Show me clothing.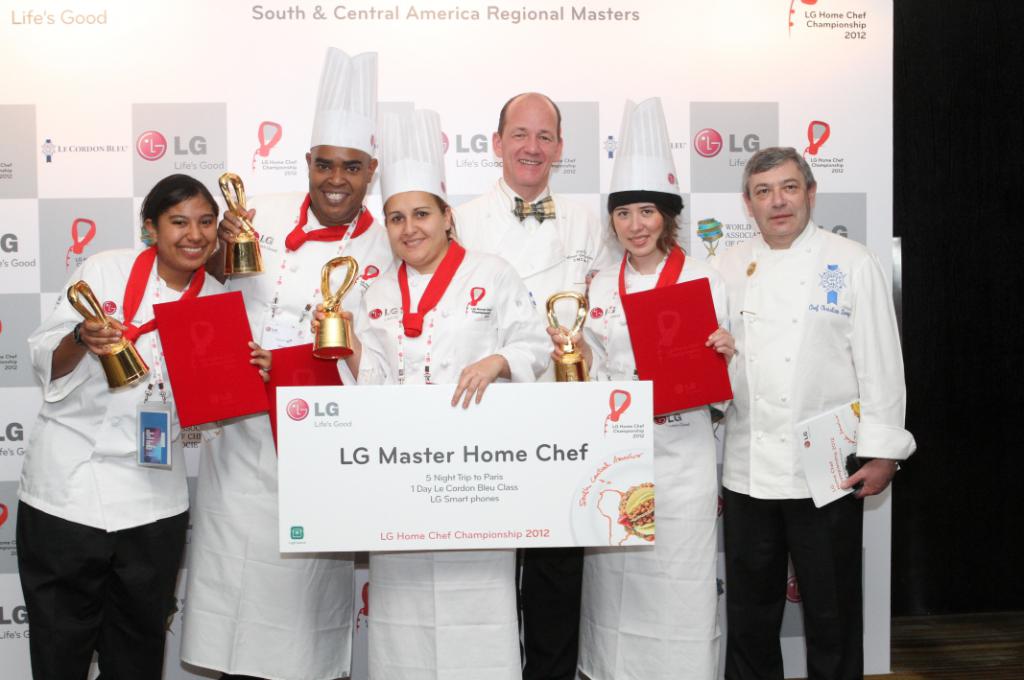
clothing is here: l=701, t=217, r=912, b=679.
